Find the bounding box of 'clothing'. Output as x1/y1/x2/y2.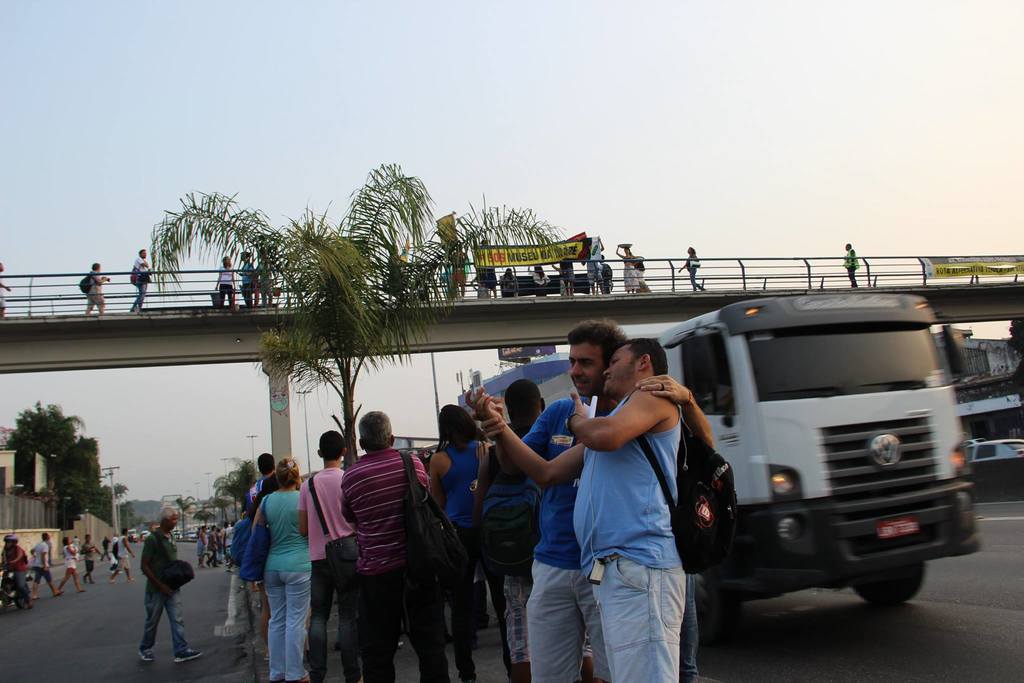
1/546/29/598.
